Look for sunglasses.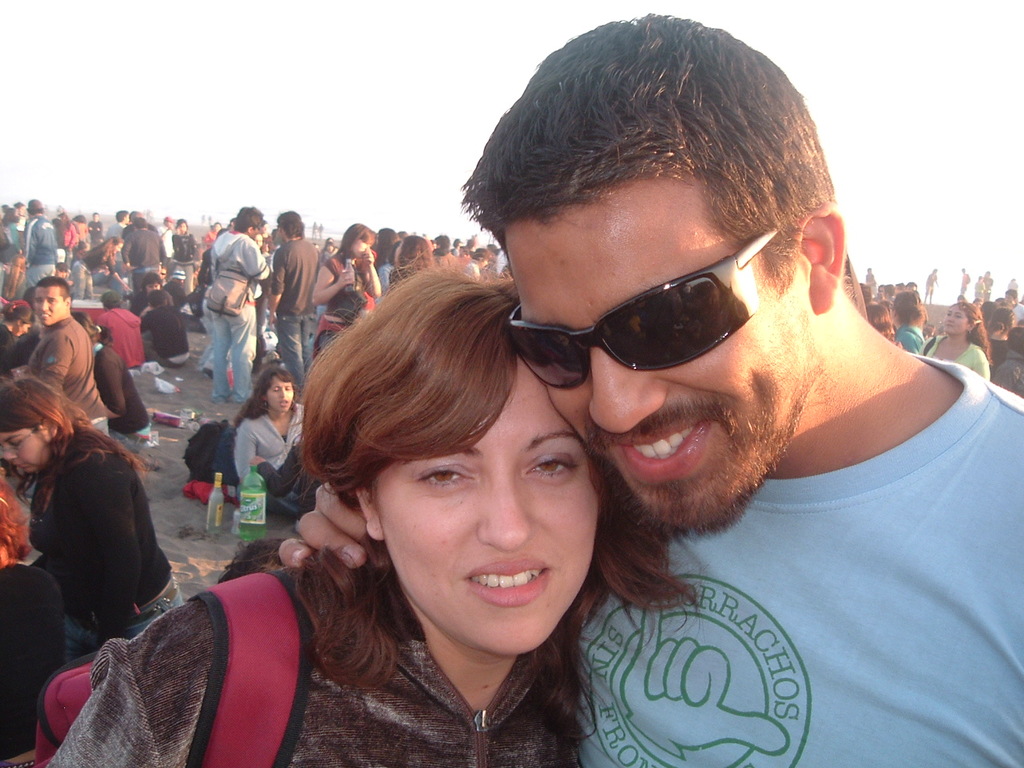
Found: 502:231:778:389.
